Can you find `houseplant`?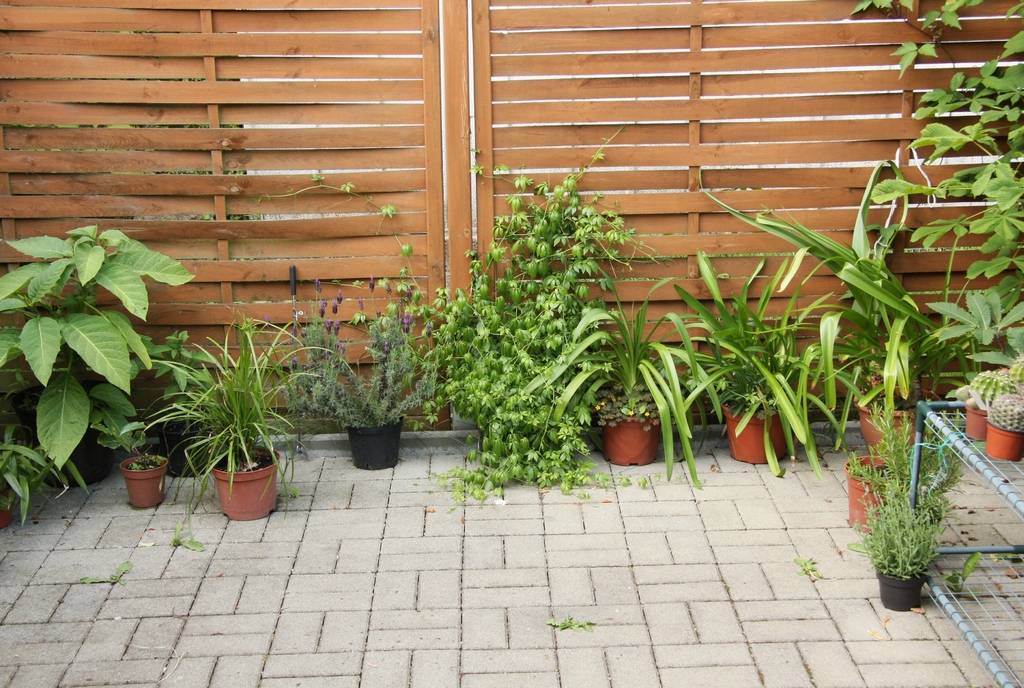
Yes, bounding box: (147,306,312,524).
